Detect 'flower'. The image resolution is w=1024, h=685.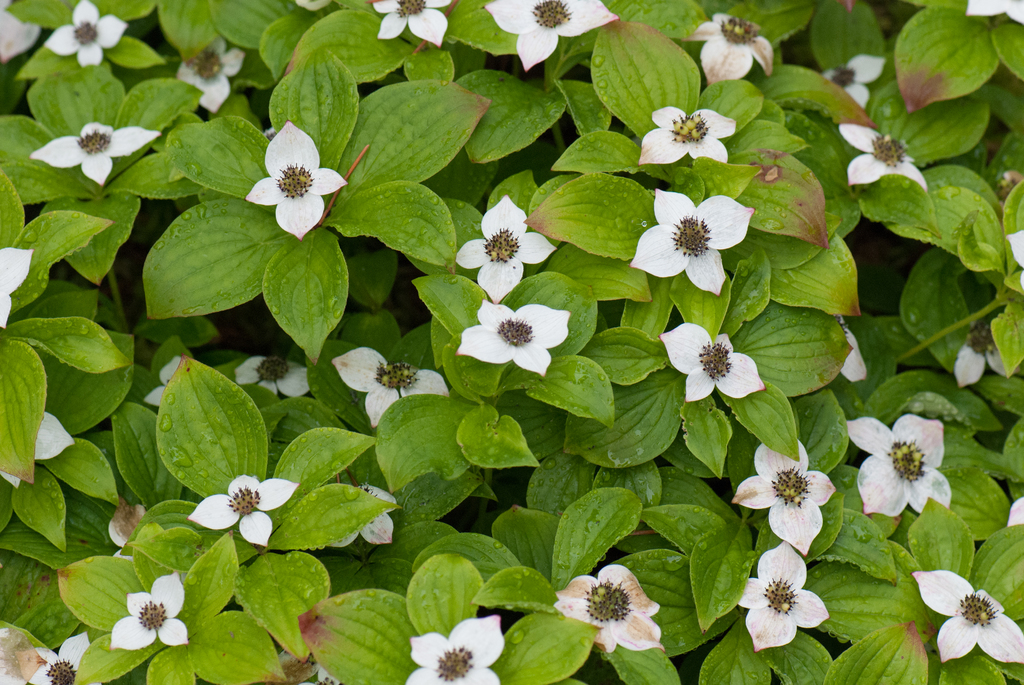
detection(403, 610, 506, 684).
